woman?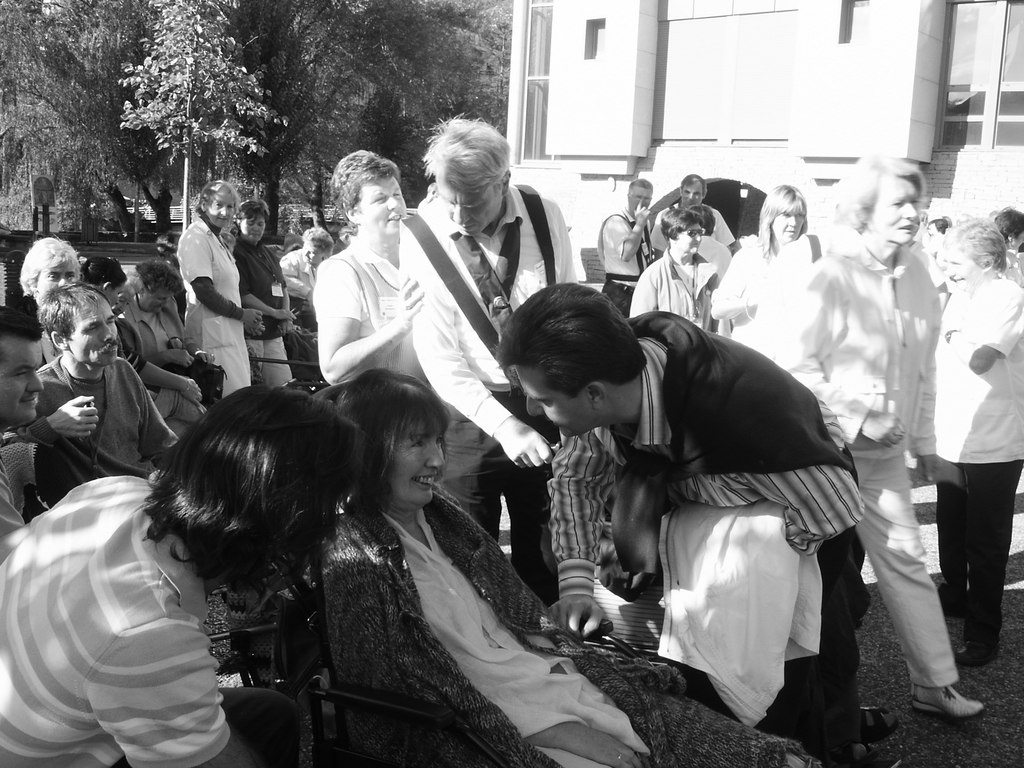
crop(313, 151, 424, 369)
